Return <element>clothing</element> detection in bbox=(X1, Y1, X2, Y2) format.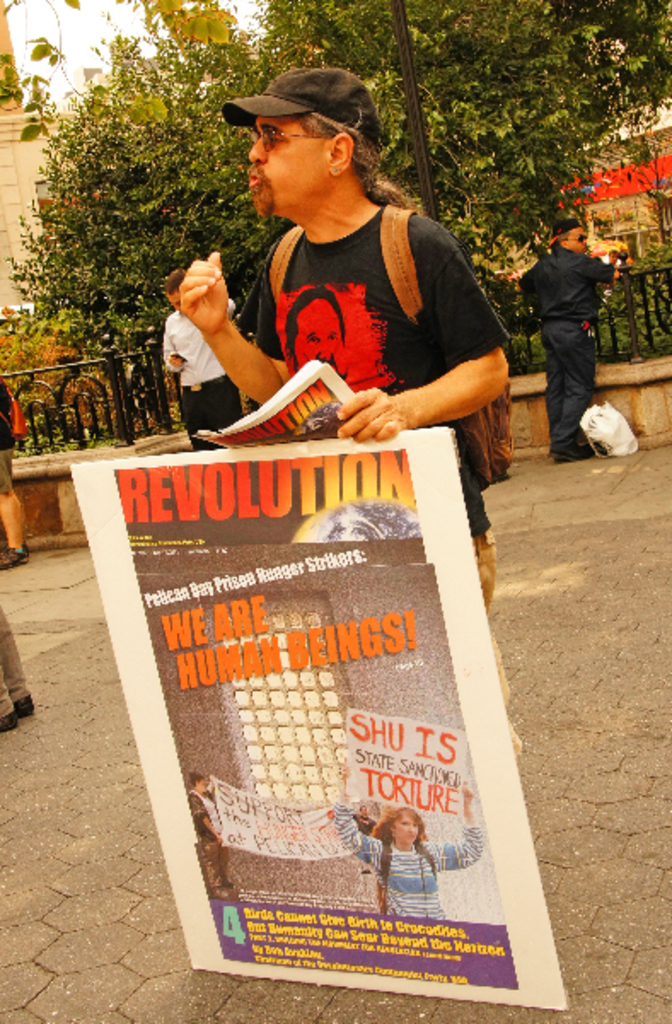
bbox=(0, 377, 17, 497).
